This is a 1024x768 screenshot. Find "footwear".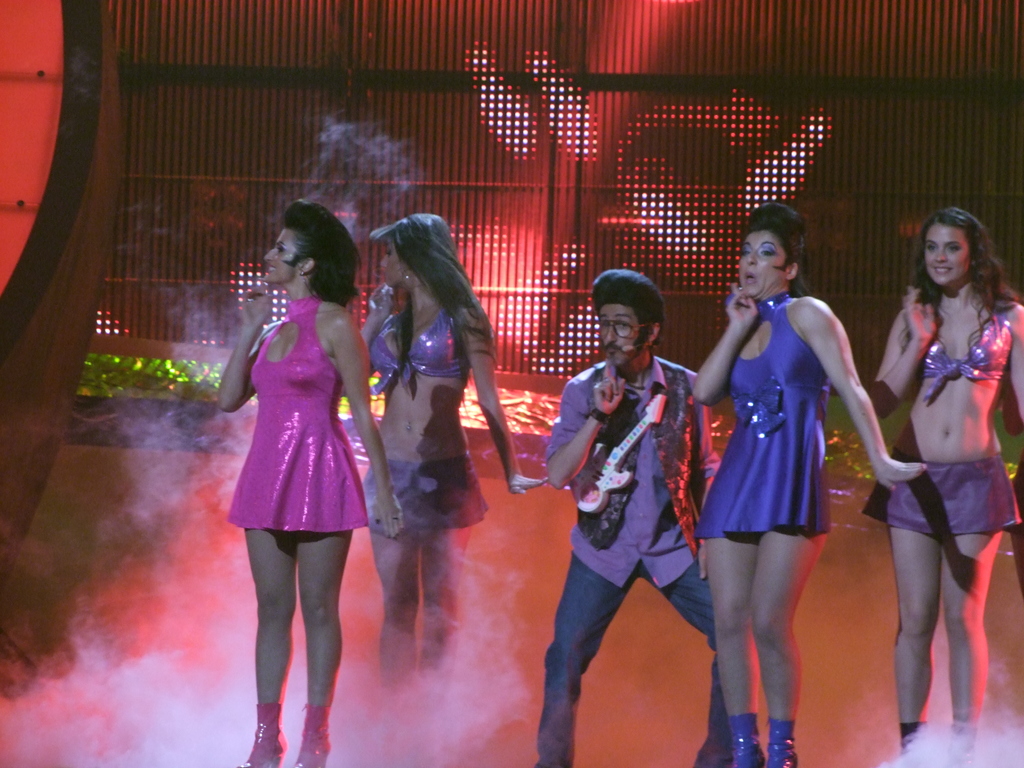
Bounding box: {"left": 723, "top": 707, "right": 762, "bottom": 767}.
